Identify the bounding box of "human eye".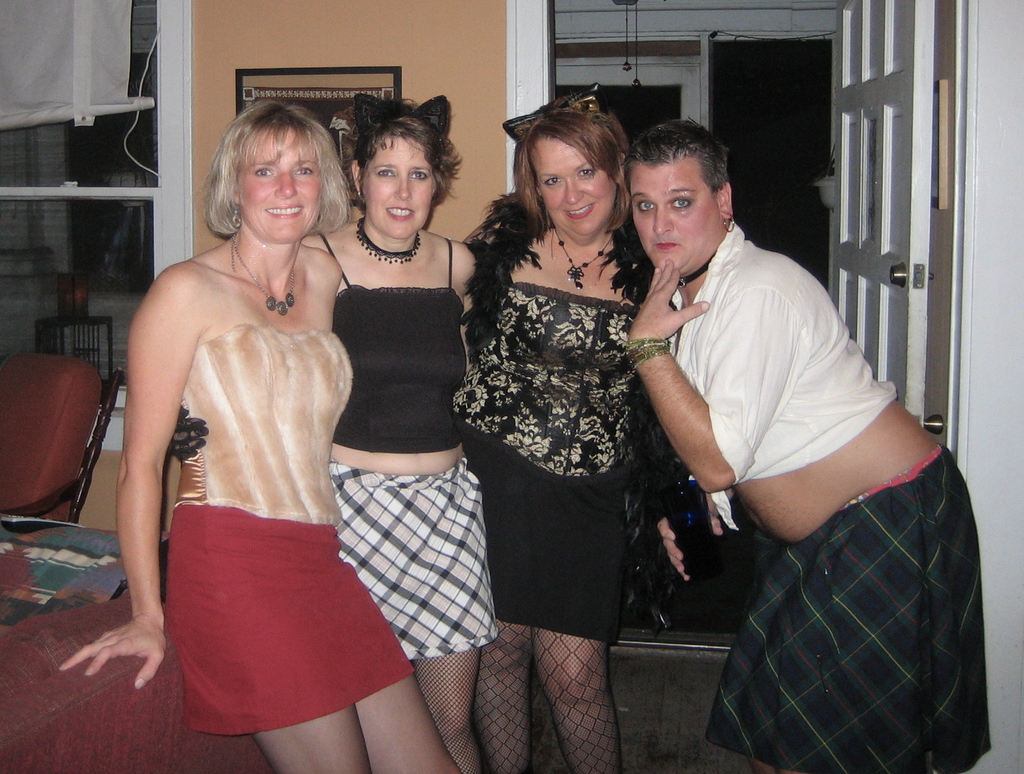
251:165:272:174.
